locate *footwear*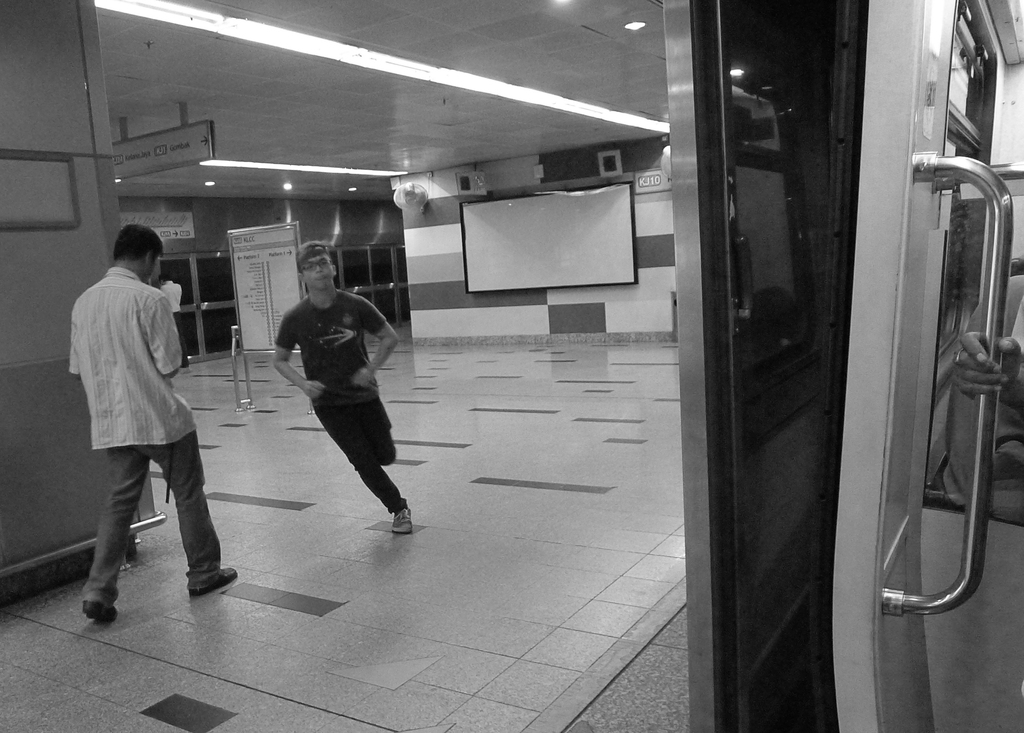
(left=184, top=564, right=237, bottom=592)
